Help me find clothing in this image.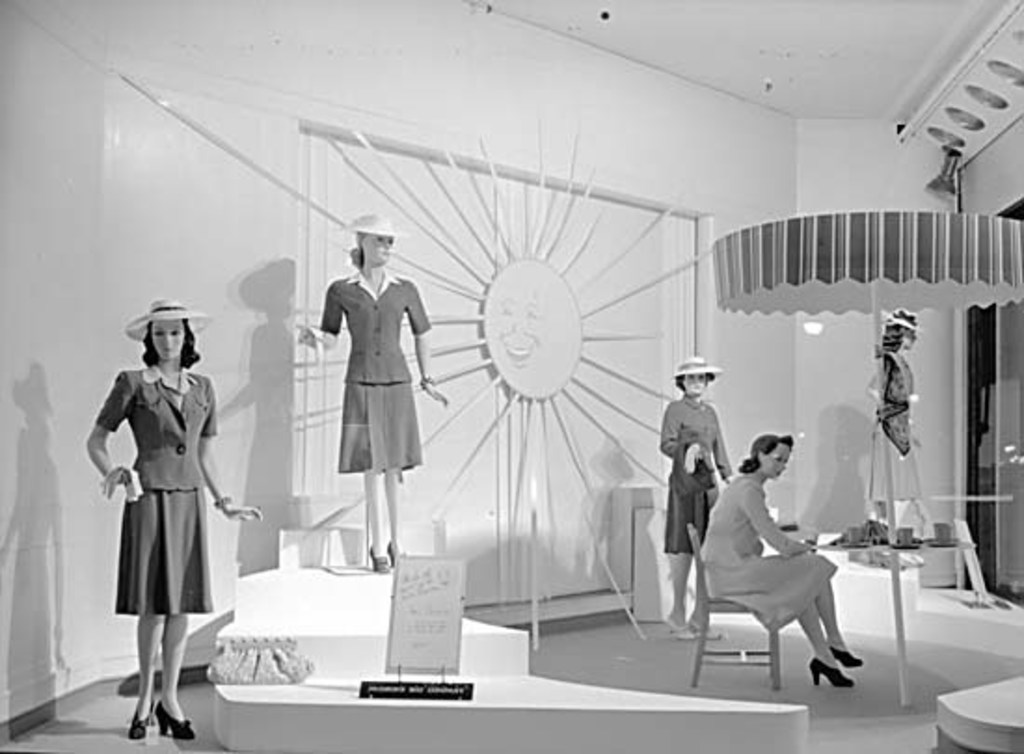
Found it: Rect(318, 261, 432, 480).
